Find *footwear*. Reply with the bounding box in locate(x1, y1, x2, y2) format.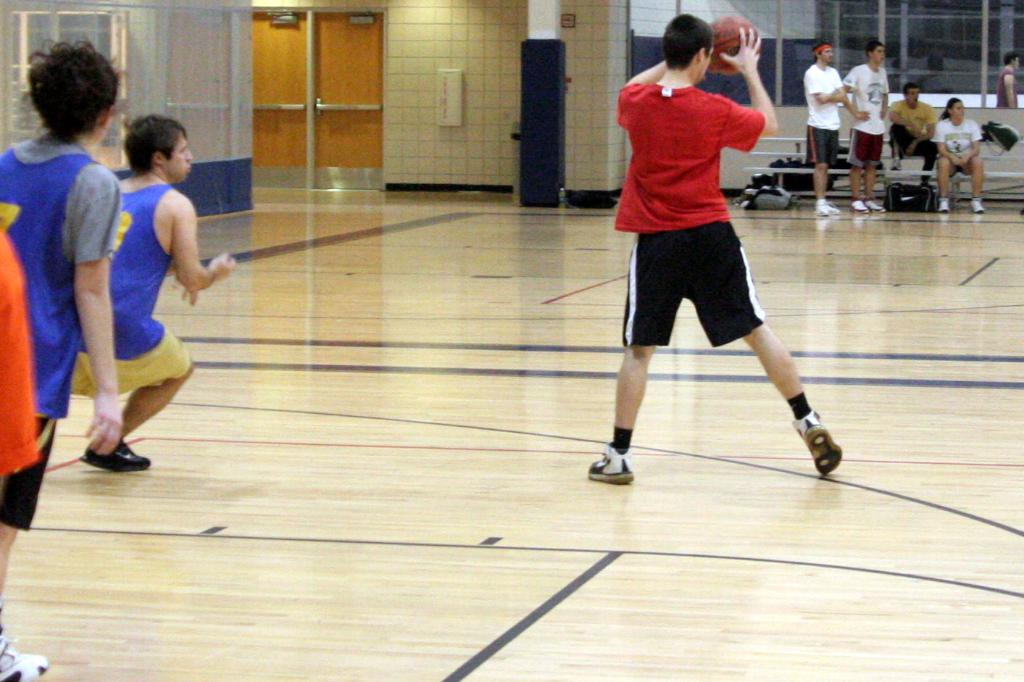
locate(590, 435, 656, 495).
